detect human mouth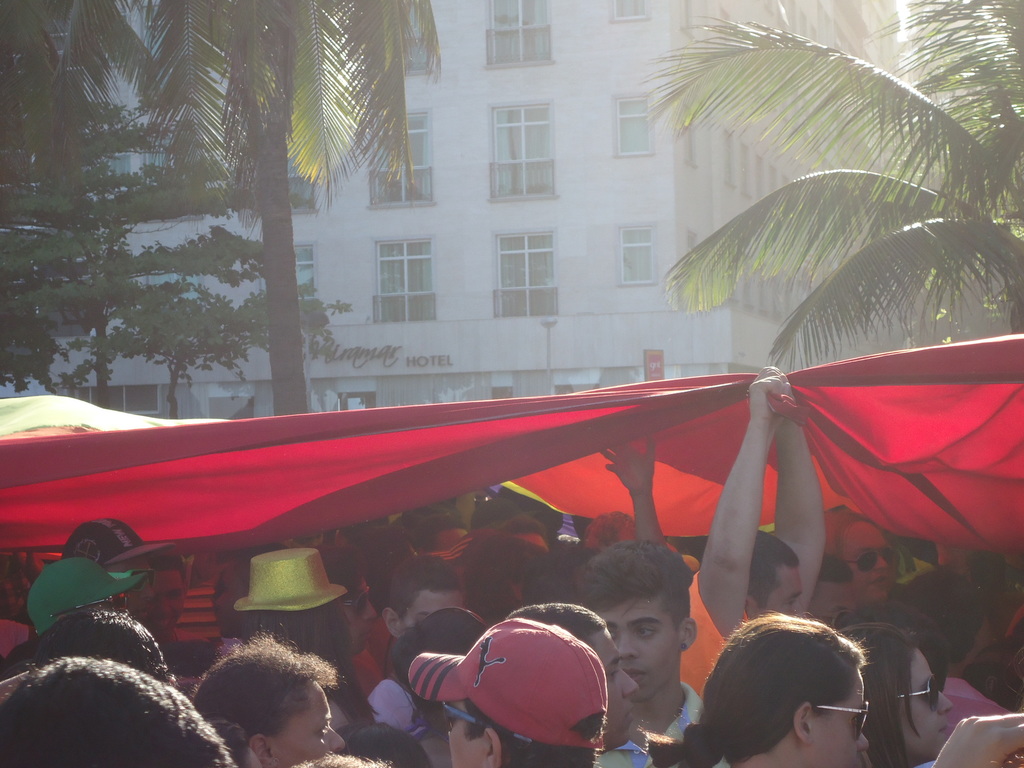
select_region(133, 603, 153, 621)
